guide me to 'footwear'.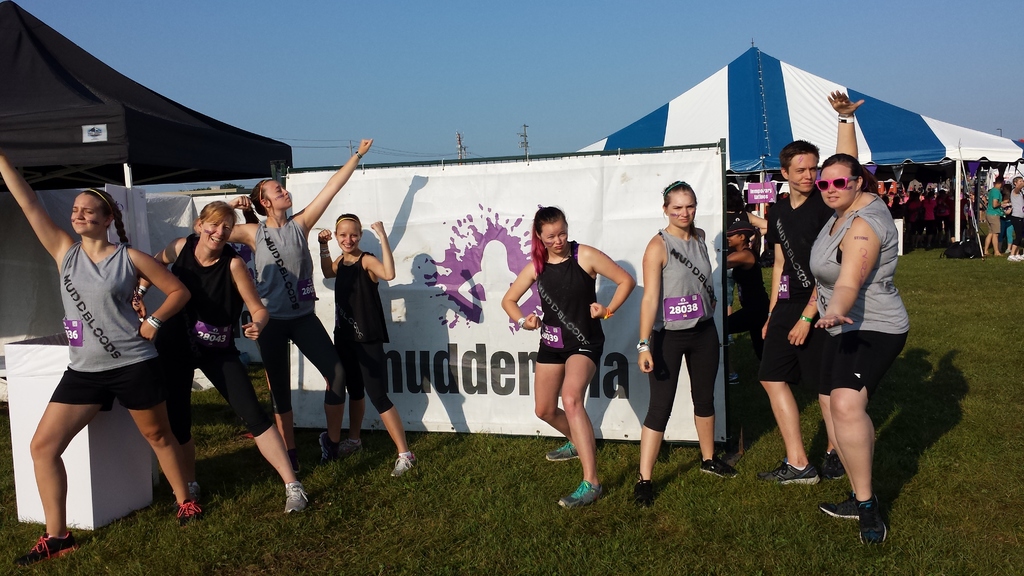
Guidance: (292,451,304,474).
